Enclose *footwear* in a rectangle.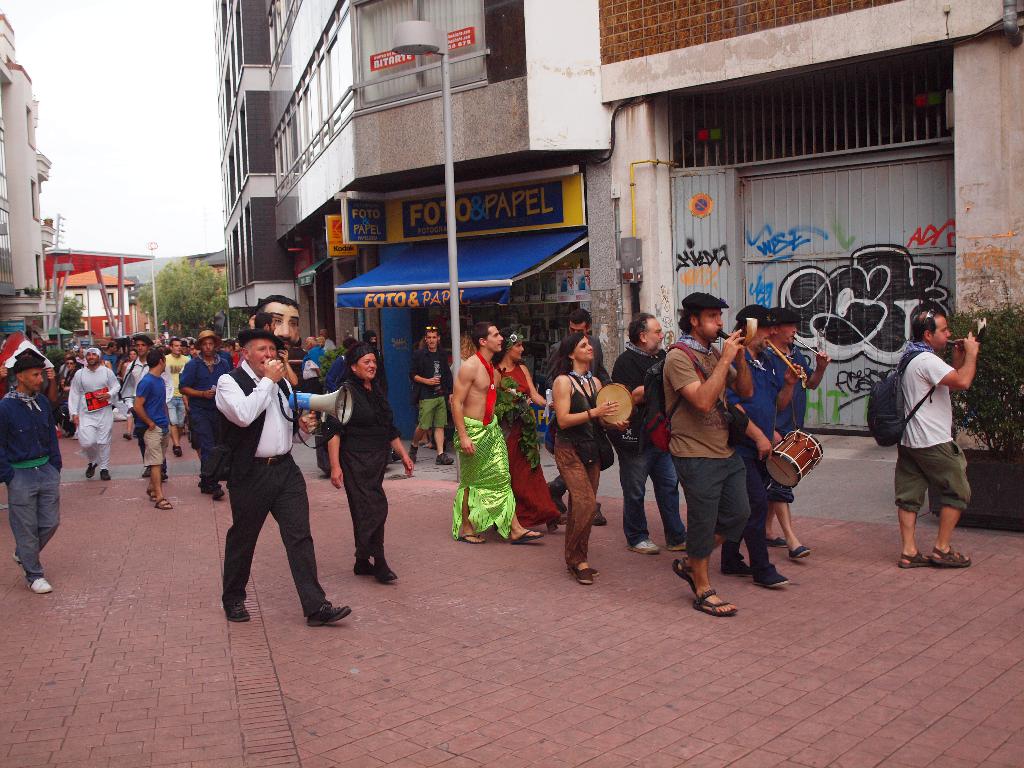
Rect(931, 546, 969, 563).
